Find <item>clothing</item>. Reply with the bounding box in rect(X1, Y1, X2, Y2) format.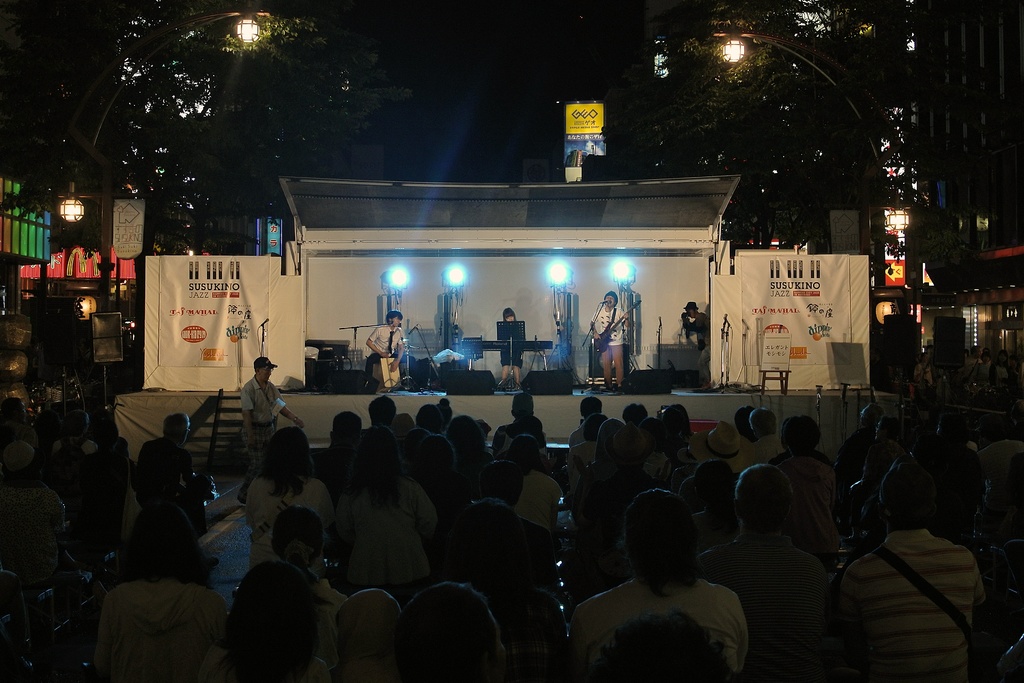
rect(71, 541, 227, 680).
